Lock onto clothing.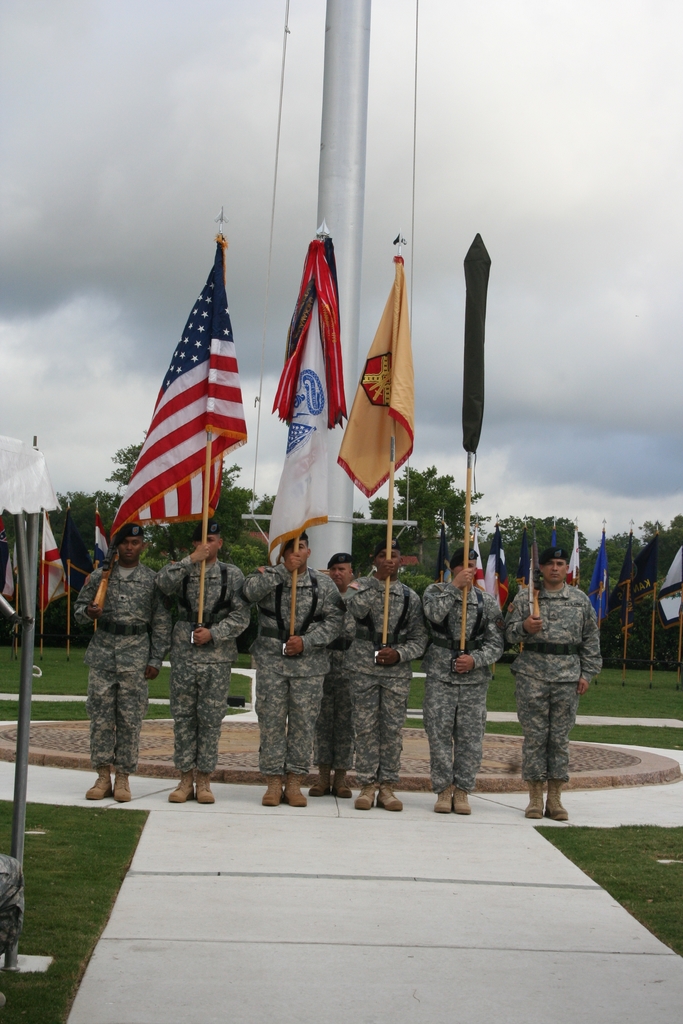
Locked: x1=76 y1=564 x2=175 y2=780.
